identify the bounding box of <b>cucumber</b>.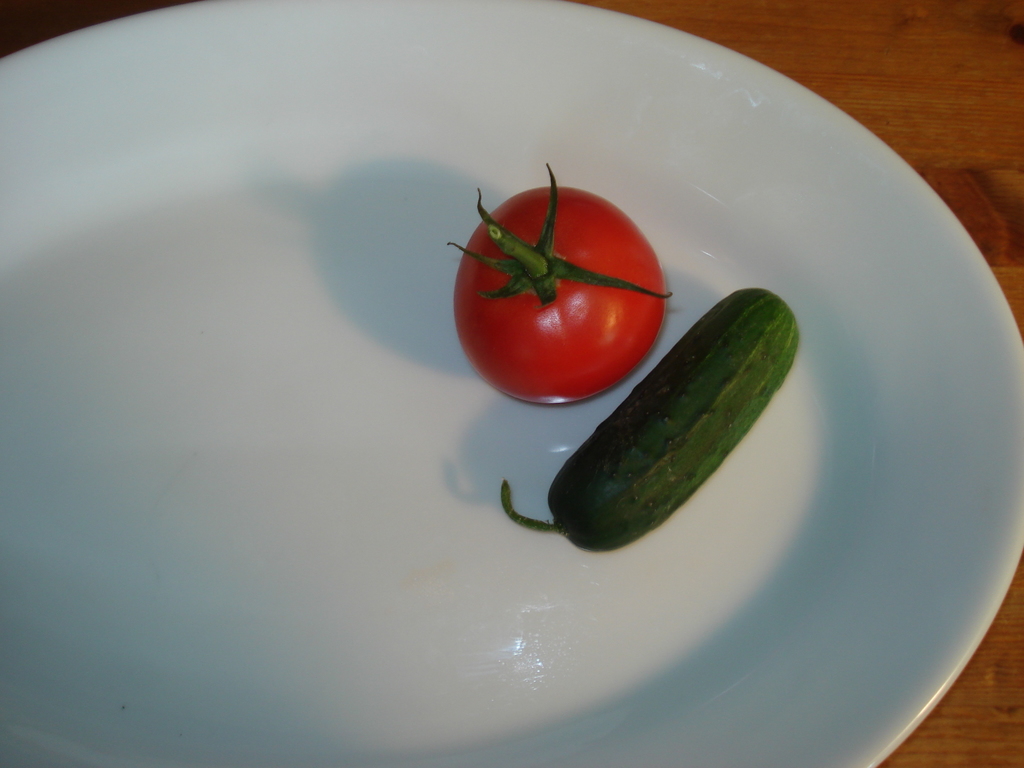
499, 284, 799, 554.
